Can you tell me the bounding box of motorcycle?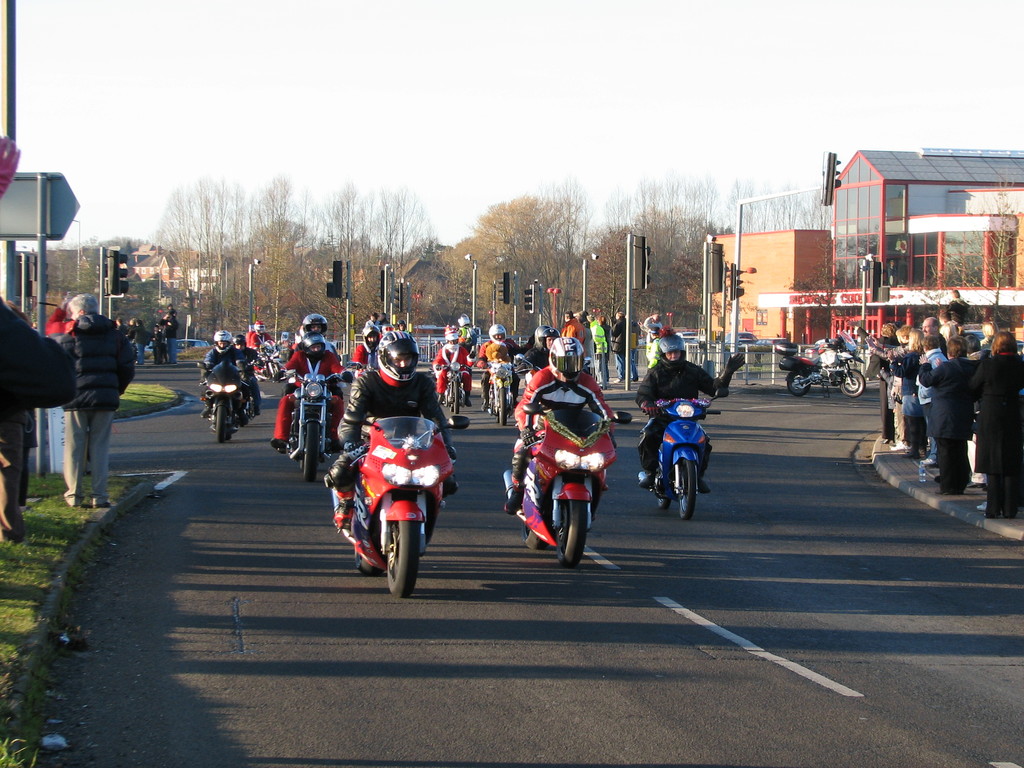
488 365 518 419.
